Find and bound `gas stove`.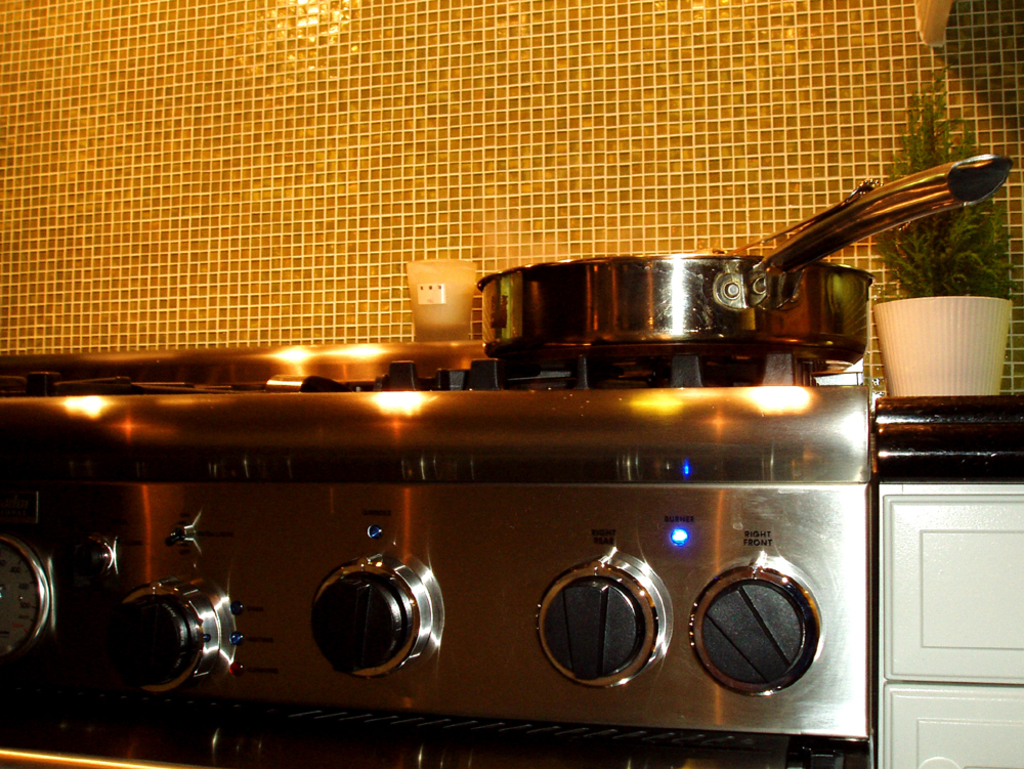
Bound: 0, 348, 863, 400.
